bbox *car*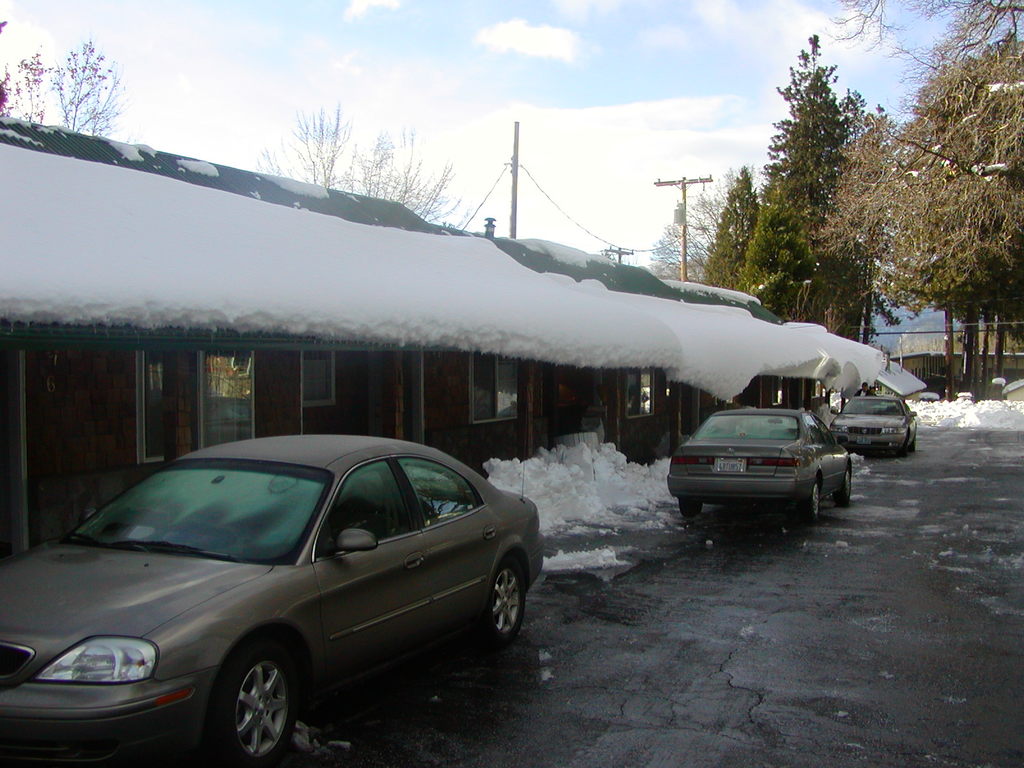
668, 408, 856, 520
